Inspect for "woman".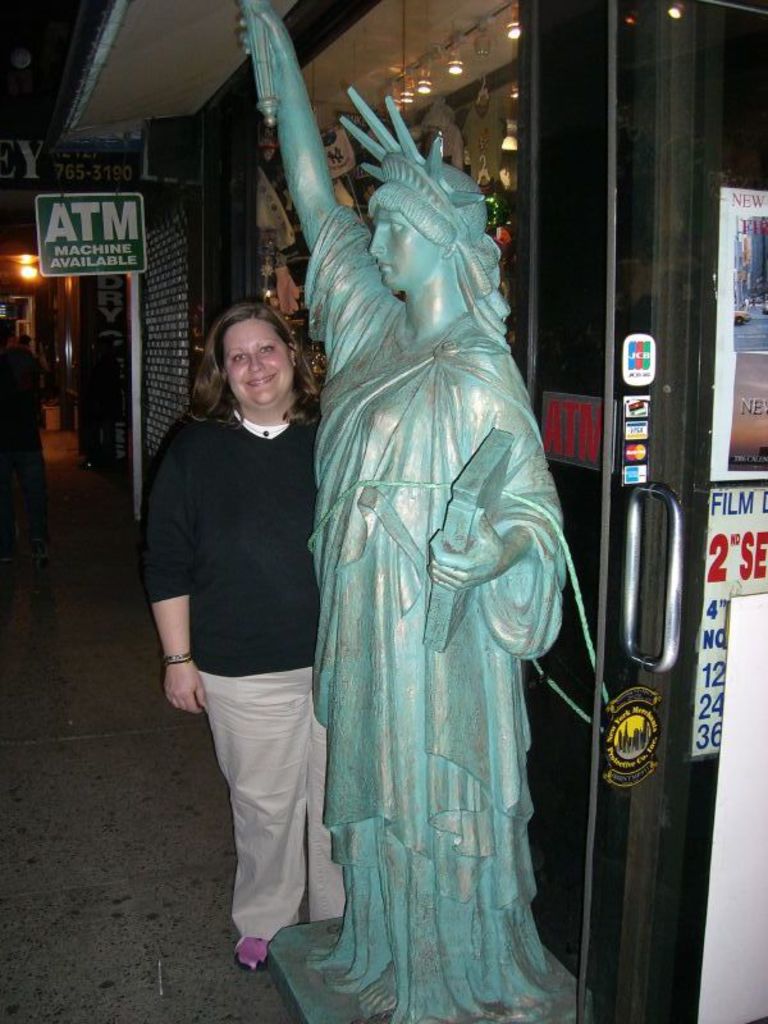
Inspection: (x1=255, y1=10, x2=582, y2=1023).
